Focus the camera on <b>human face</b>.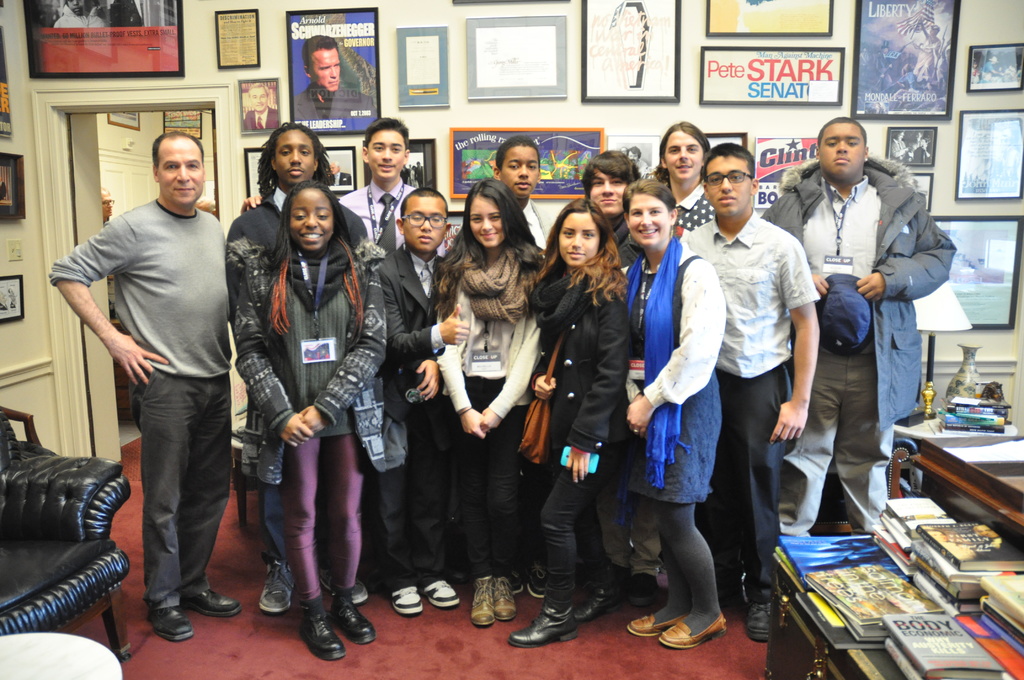
Focus region: left=628, top=193, right=671, bottom=248.
